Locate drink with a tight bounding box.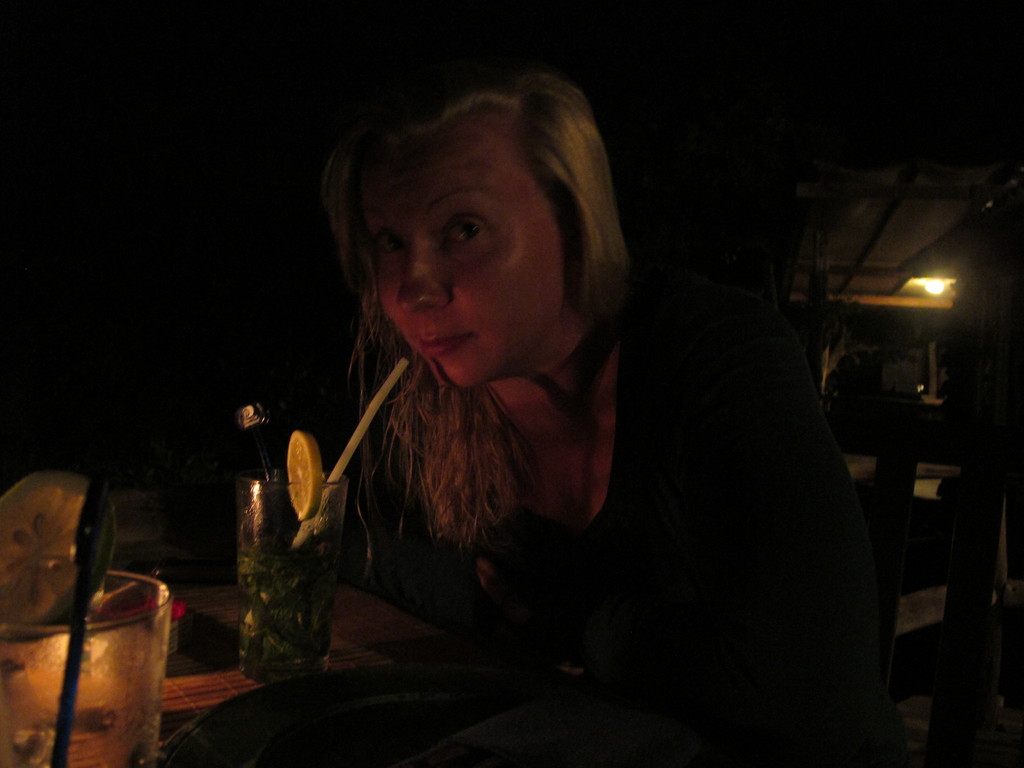
0 604 156 767.
